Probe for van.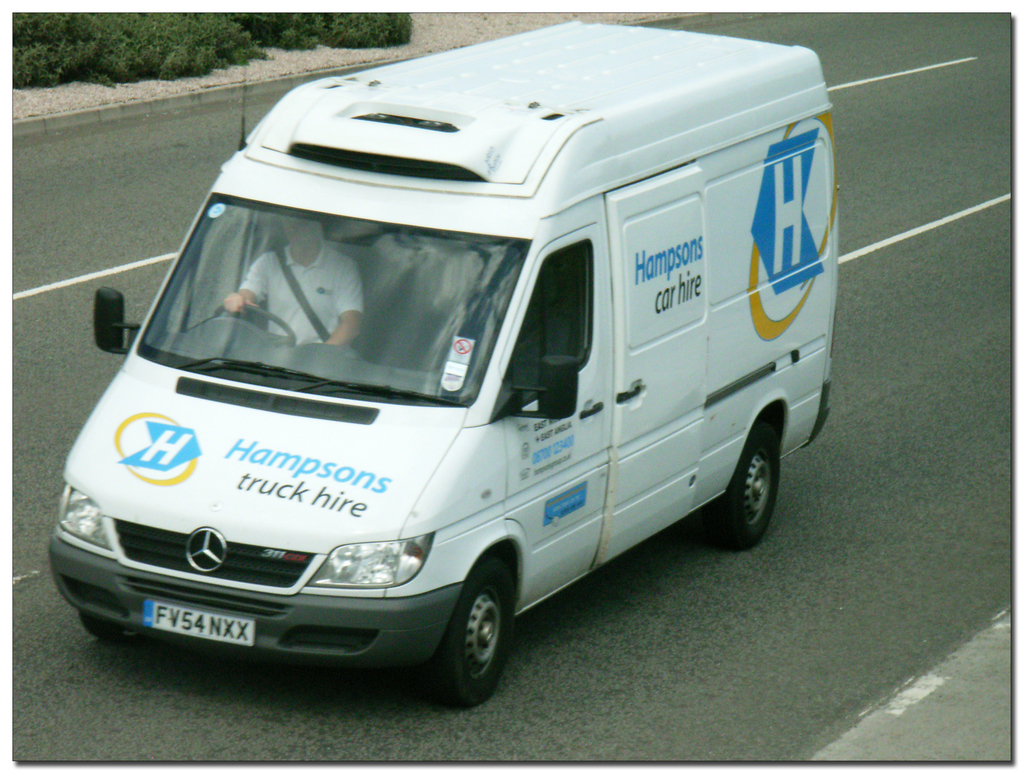
Probe result: box=[42, 19, 834, 707].
